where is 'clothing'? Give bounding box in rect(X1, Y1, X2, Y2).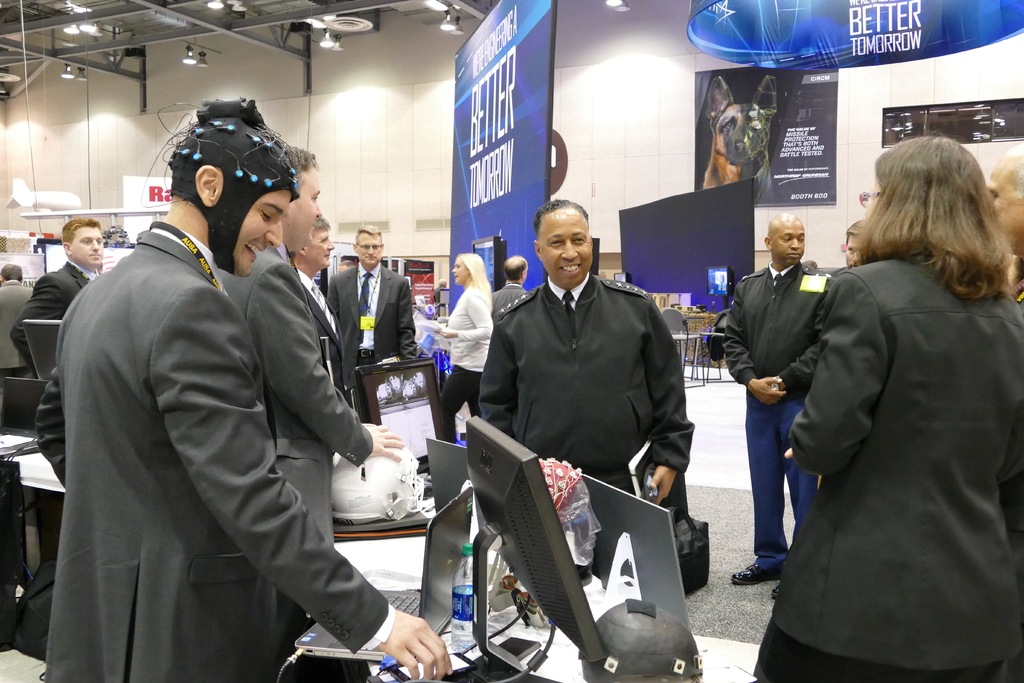
rect(474, 273, 693, 511).
